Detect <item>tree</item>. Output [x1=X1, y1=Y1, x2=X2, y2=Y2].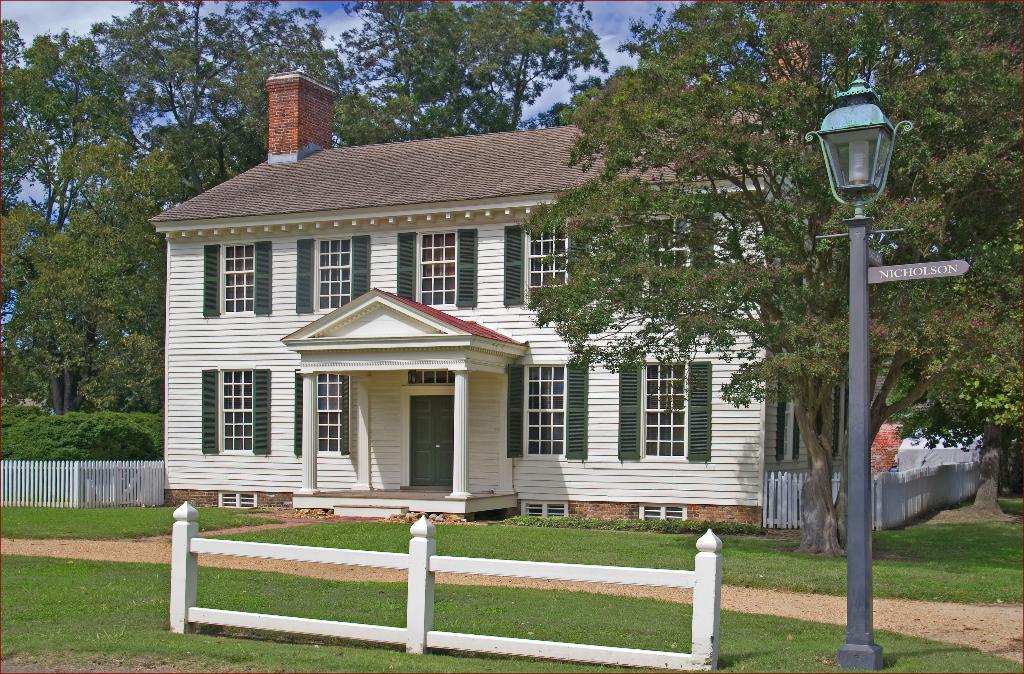
[x1=0, y1=12, x2=31, y2=79].
